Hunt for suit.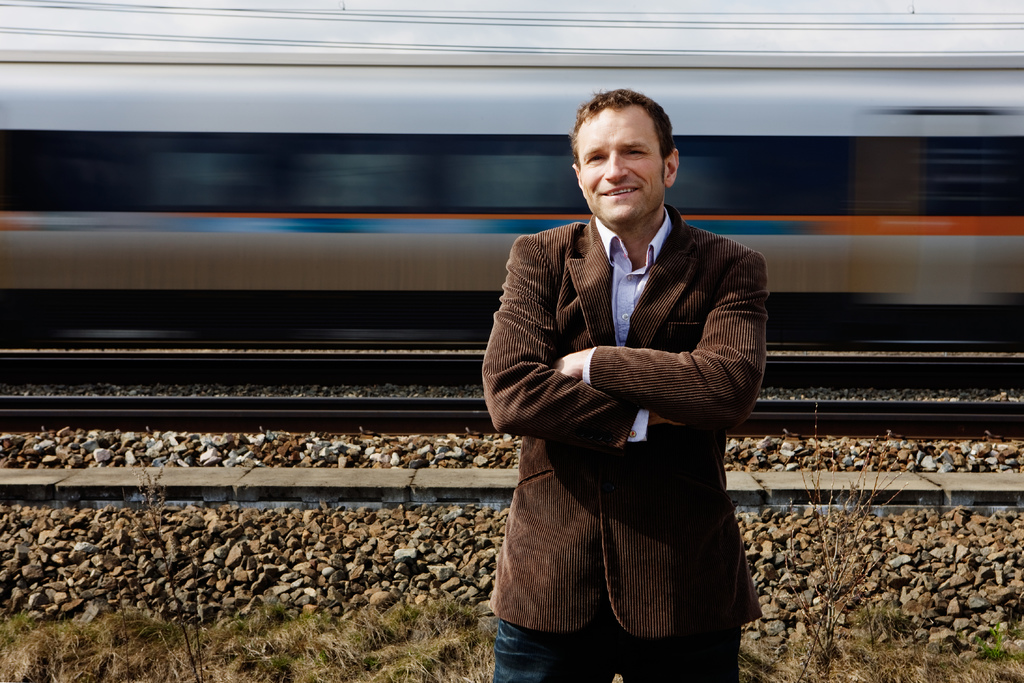
Hunted down at (left=479, top=215, right=767, bottom=641).
